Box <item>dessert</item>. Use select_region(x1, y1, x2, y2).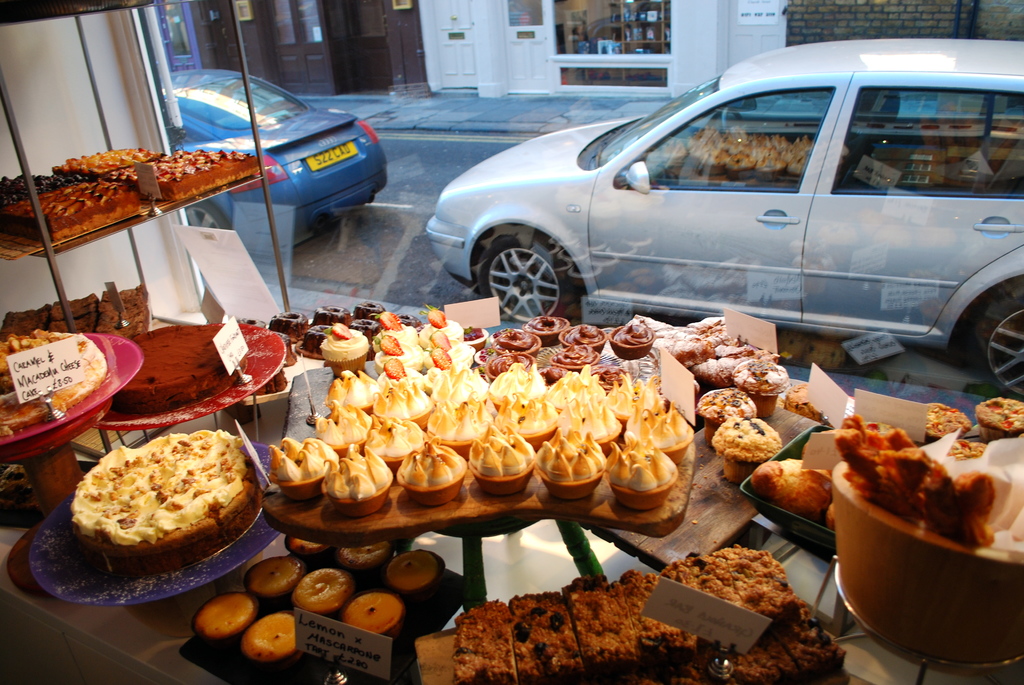
select_region(268, 427, 335, 494).
